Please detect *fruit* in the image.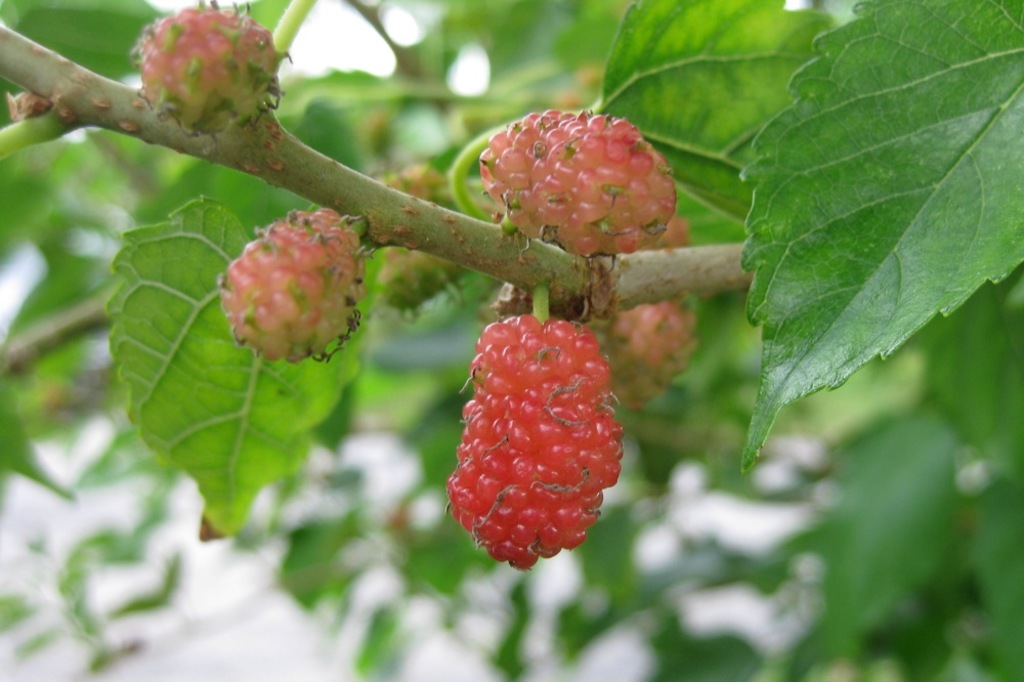
select_region(597, 298, 699, 416).
